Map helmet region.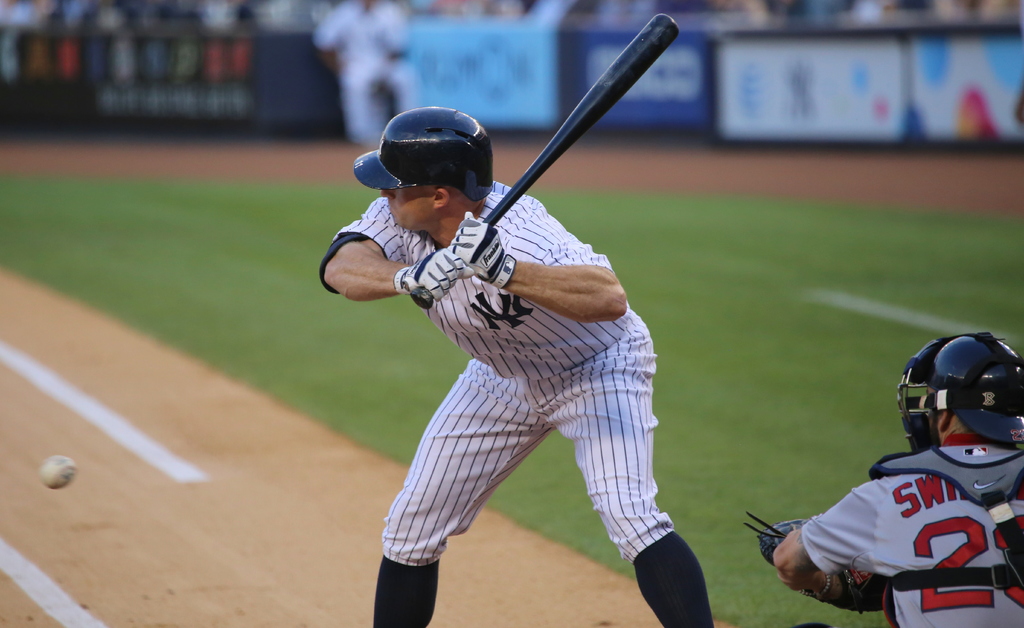
Mapped to (354,104,493,201).
